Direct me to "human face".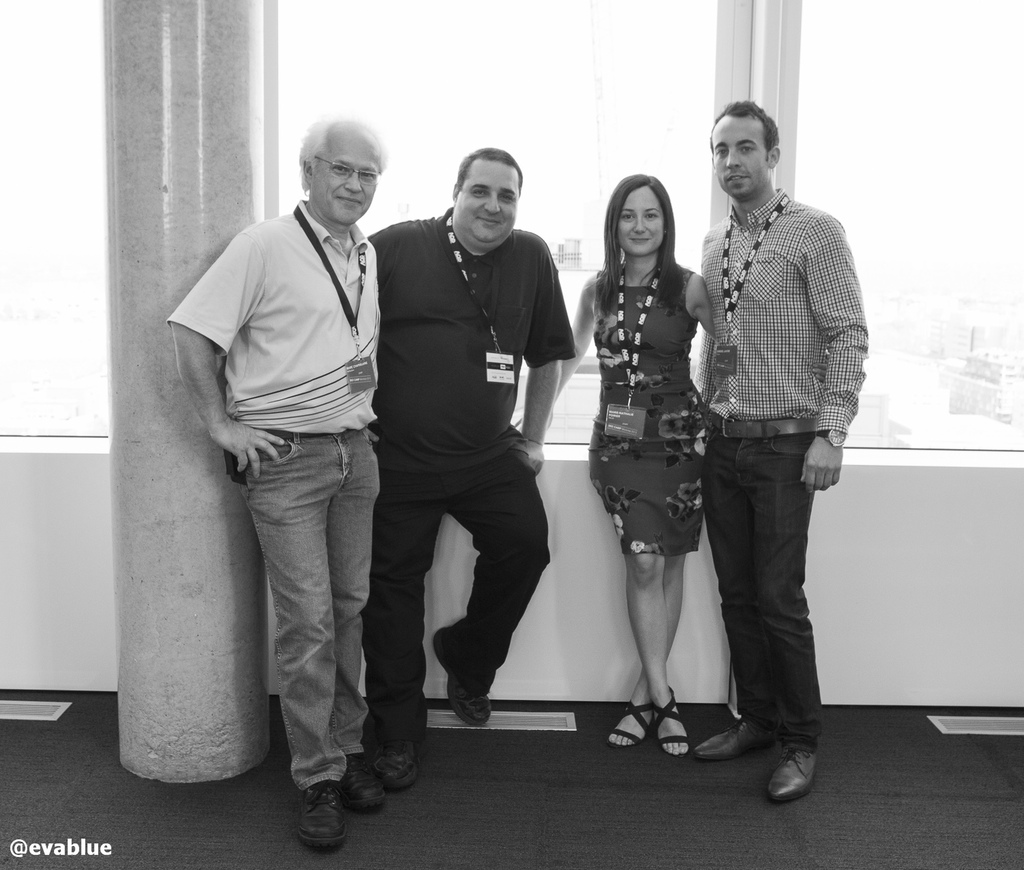
Direction: Rect(715, 128, 762, 193).
